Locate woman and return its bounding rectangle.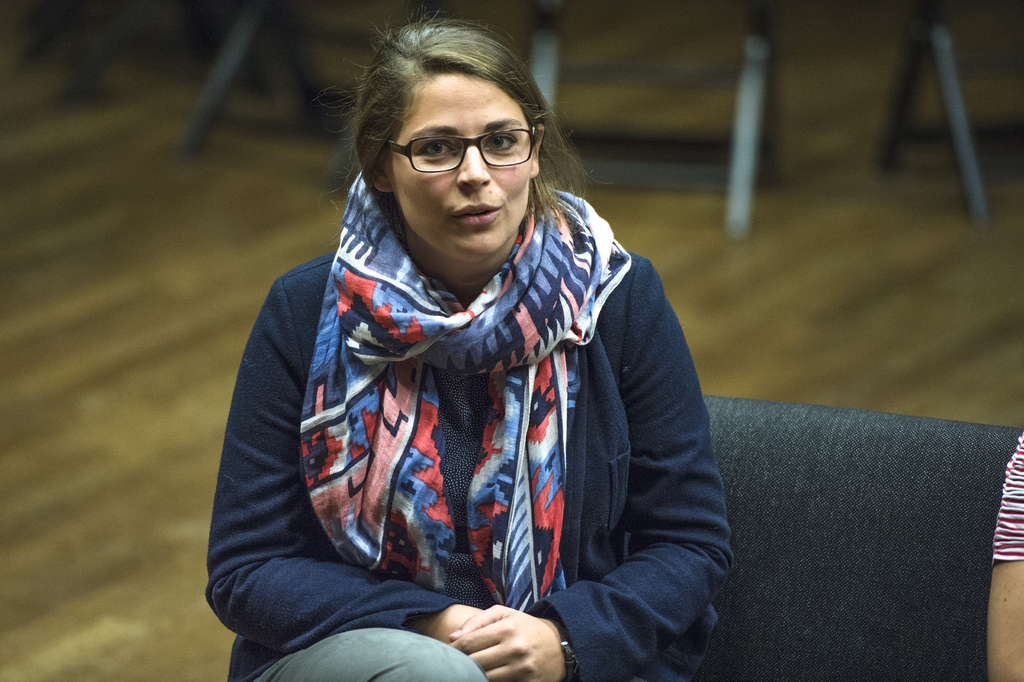
detection(175, 14, 748, 681).
